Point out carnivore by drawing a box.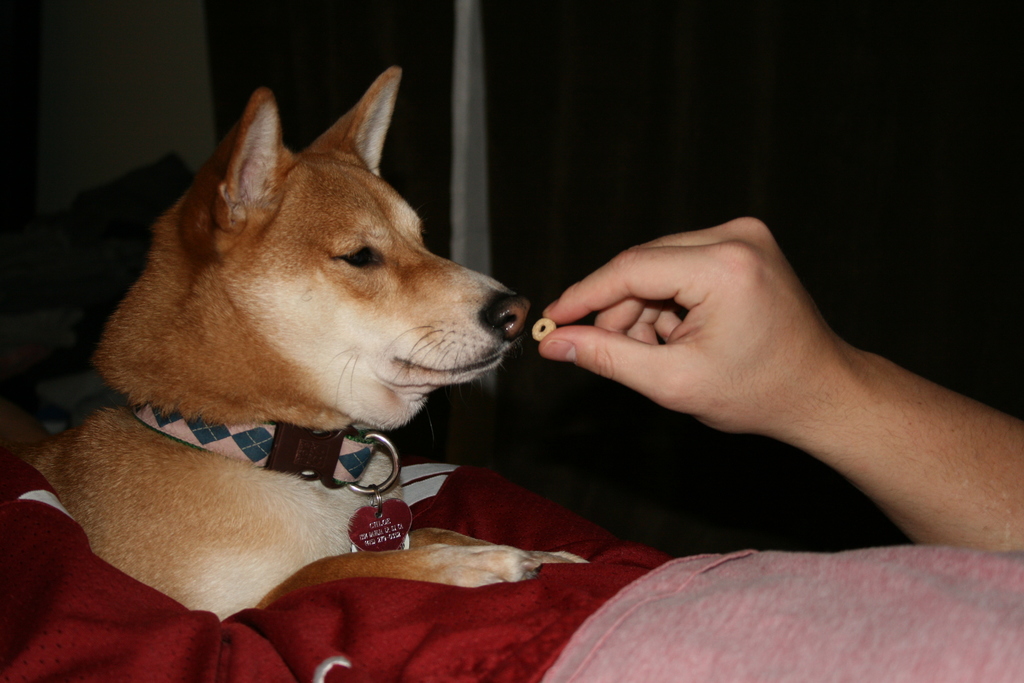
select_region(0, 47, 611, 645).
